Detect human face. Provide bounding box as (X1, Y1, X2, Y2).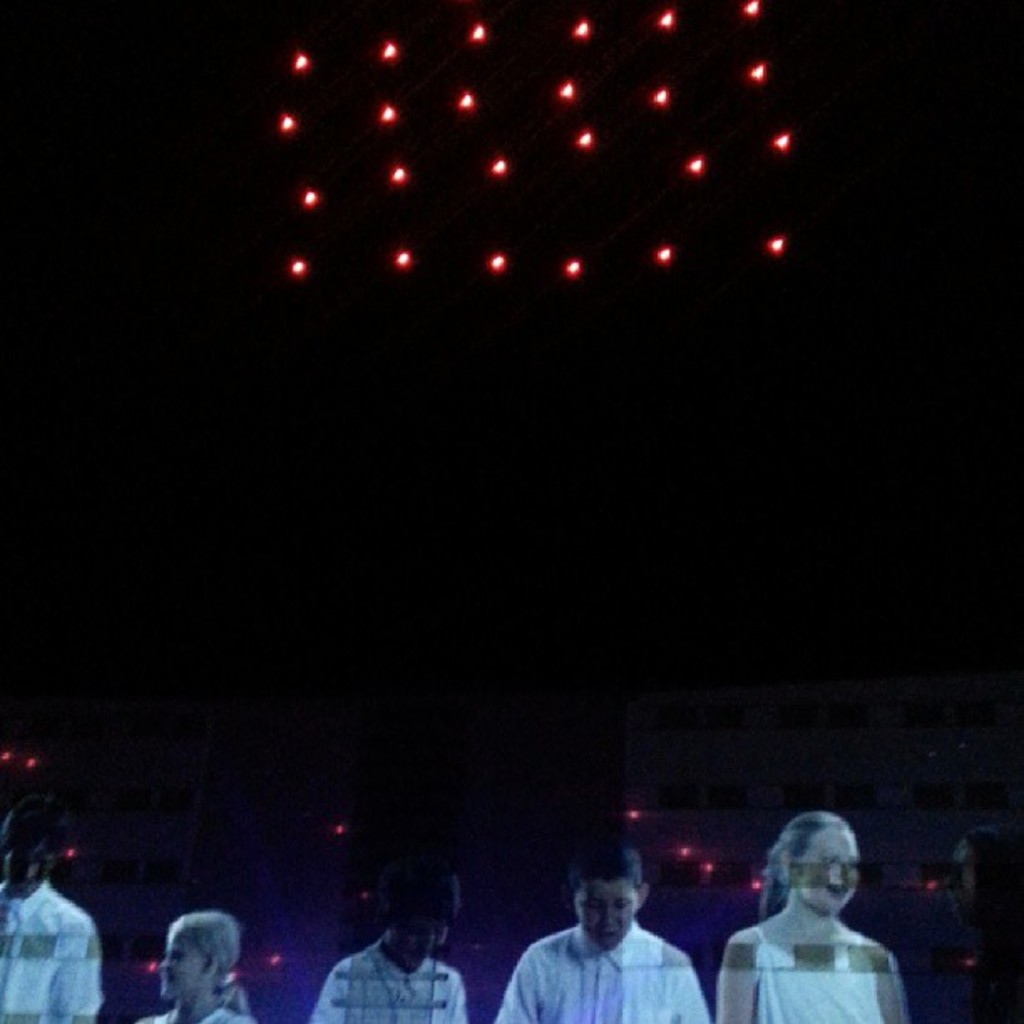
(152, 934, 209, 1001).
